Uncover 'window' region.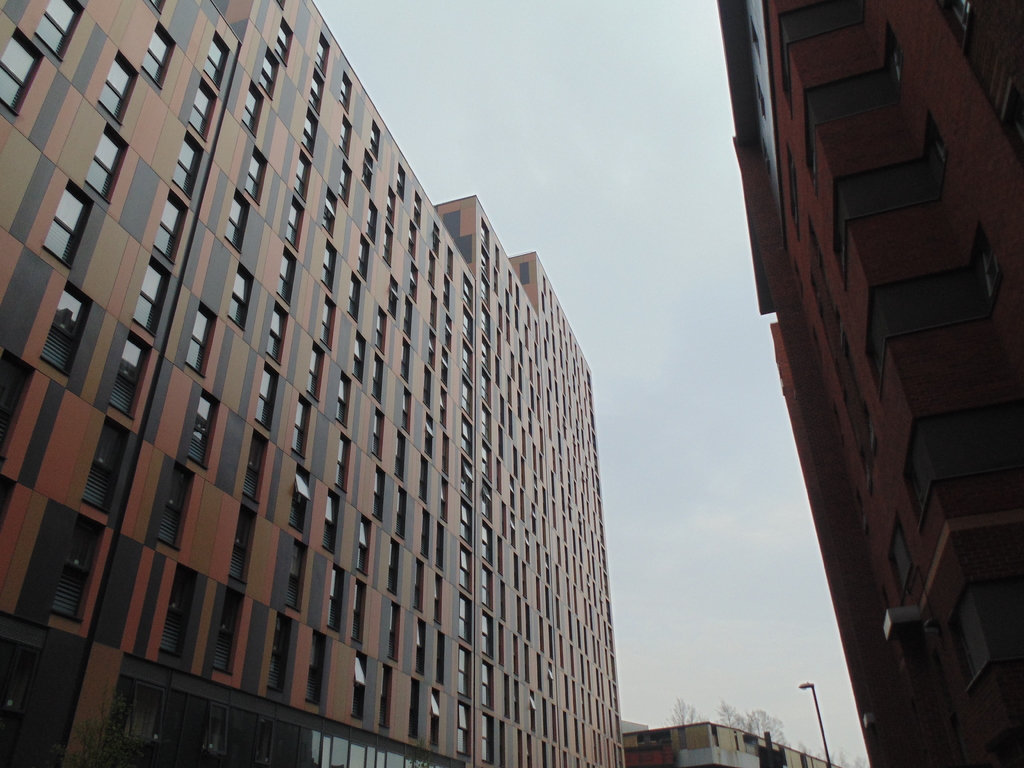
Uncovered: 33/0/79/62.
